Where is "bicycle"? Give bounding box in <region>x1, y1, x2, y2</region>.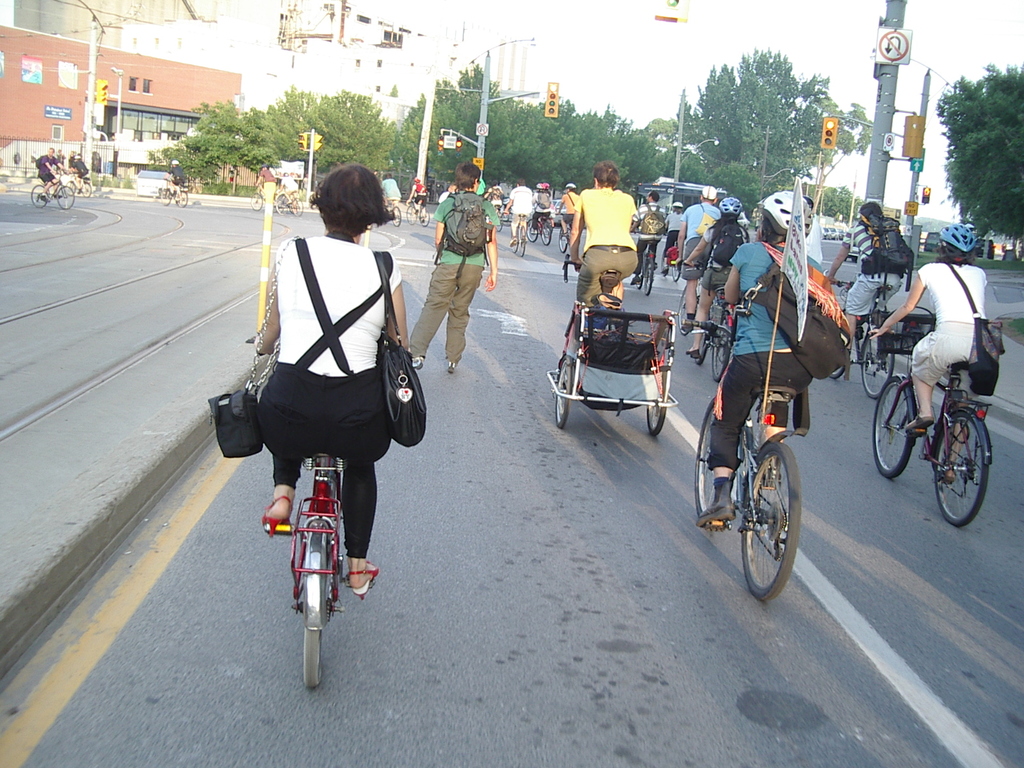
<region>406, 202, 431, 227</region>.
